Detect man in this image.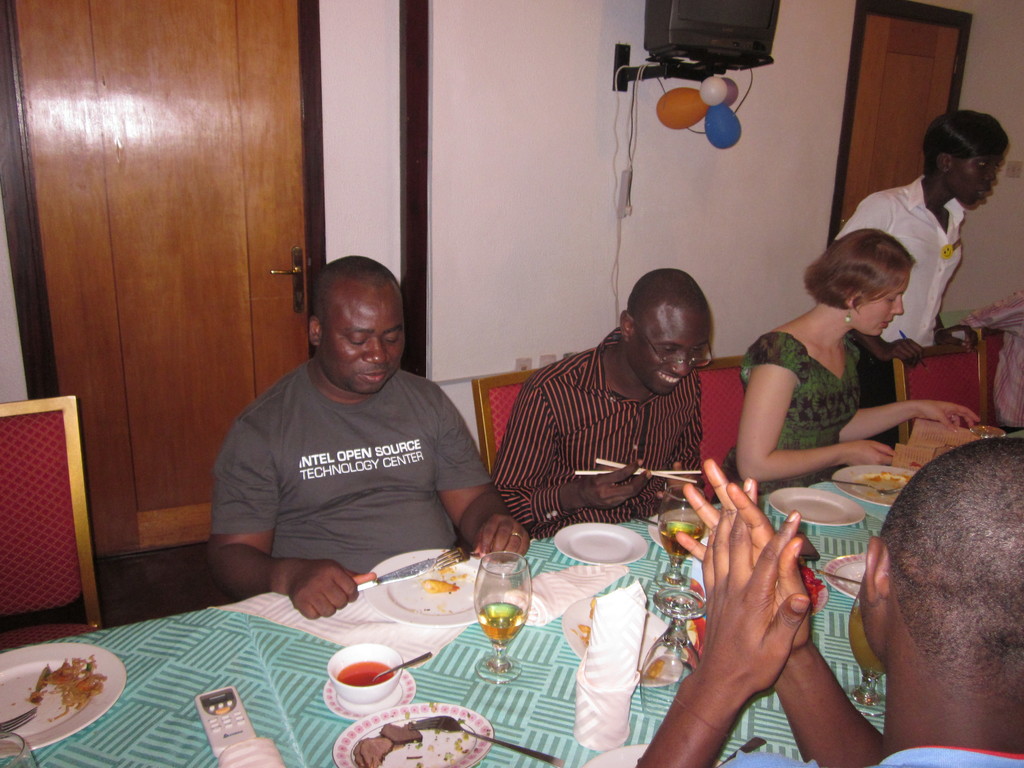
Detection: (x1=628, y1=437, x2=1023, y2=767).
